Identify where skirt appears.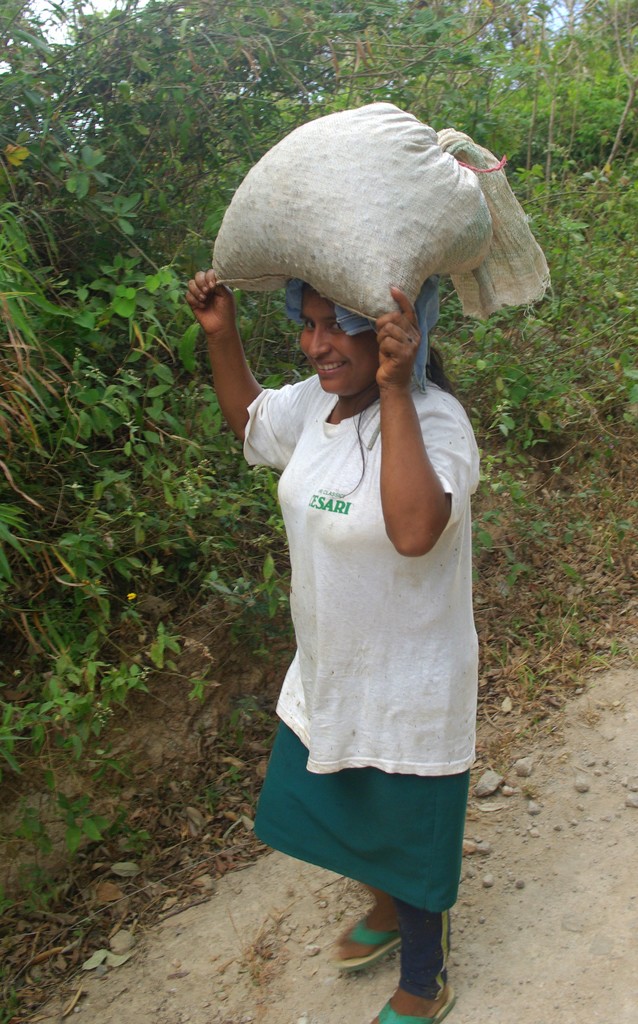
Appears at detection(253, 717, 474, 915).
